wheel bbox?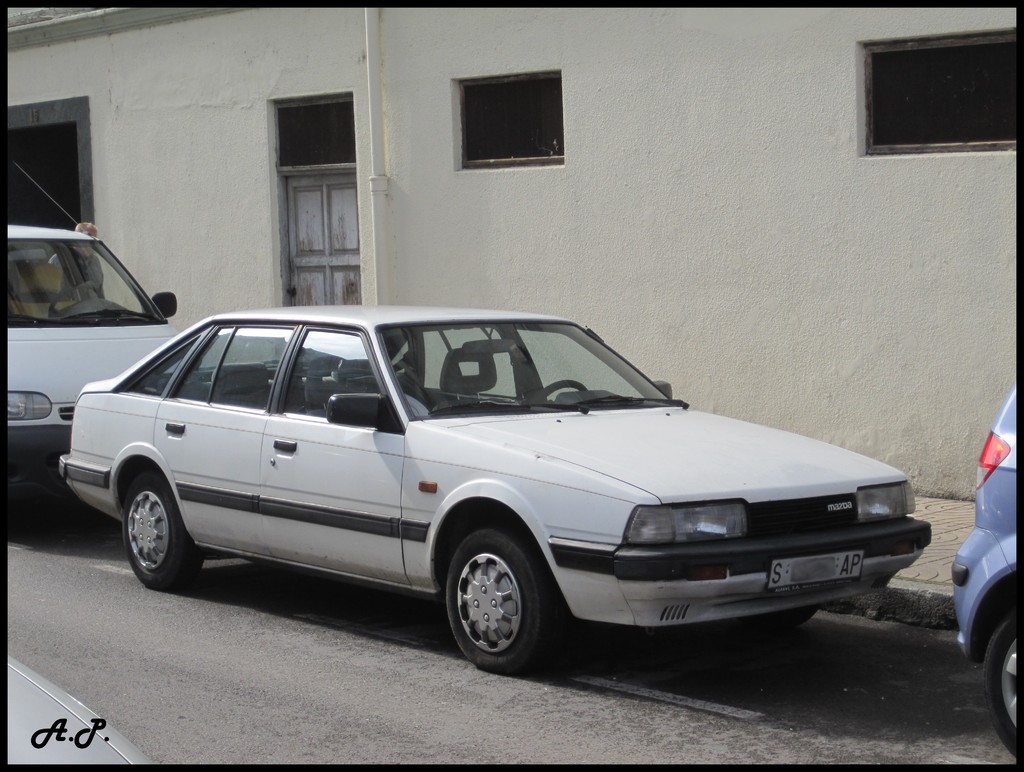
<box>47,283,108,316</box>
